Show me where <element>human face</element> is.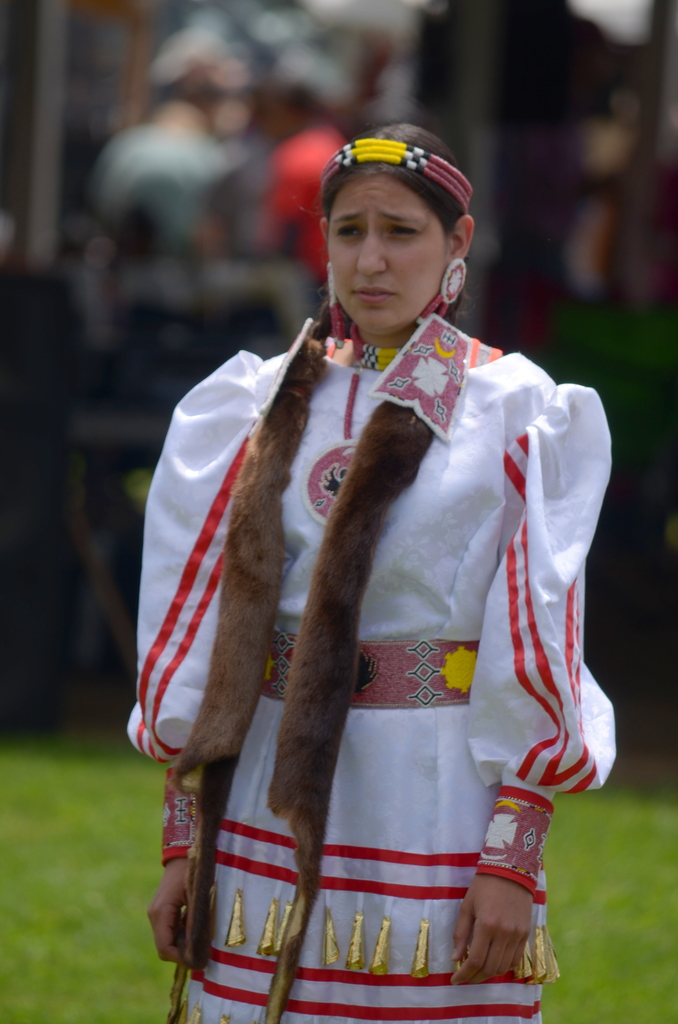
<element>human face</element> is at {"left": 328, "top": 172, "right": 443, "bottom": 331}.
